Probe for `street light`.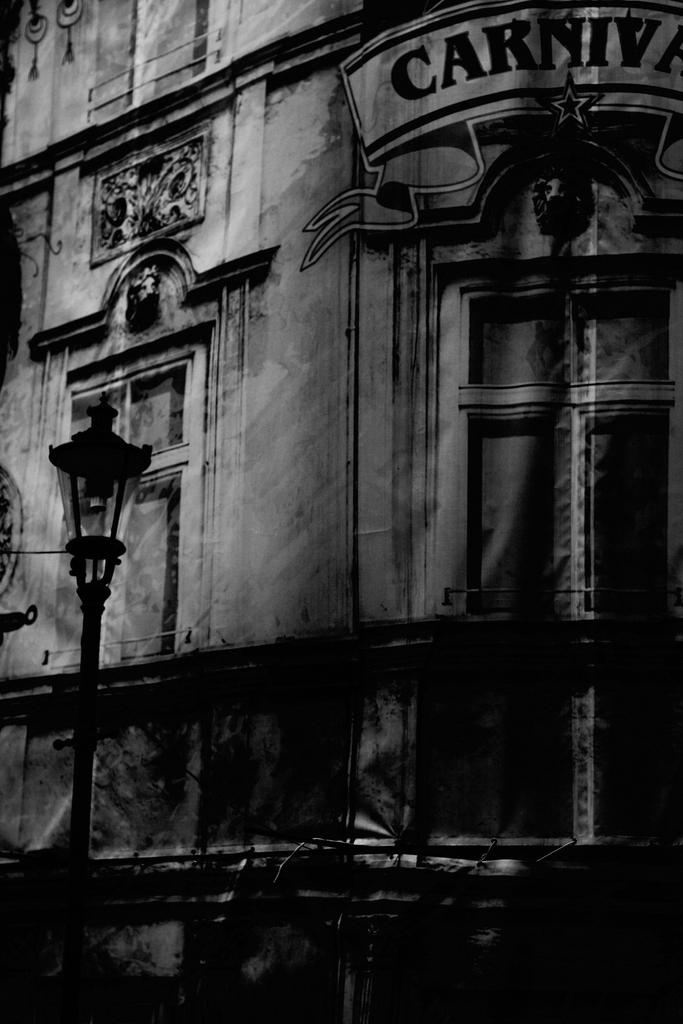
Probe result: 37/369/167/684.
